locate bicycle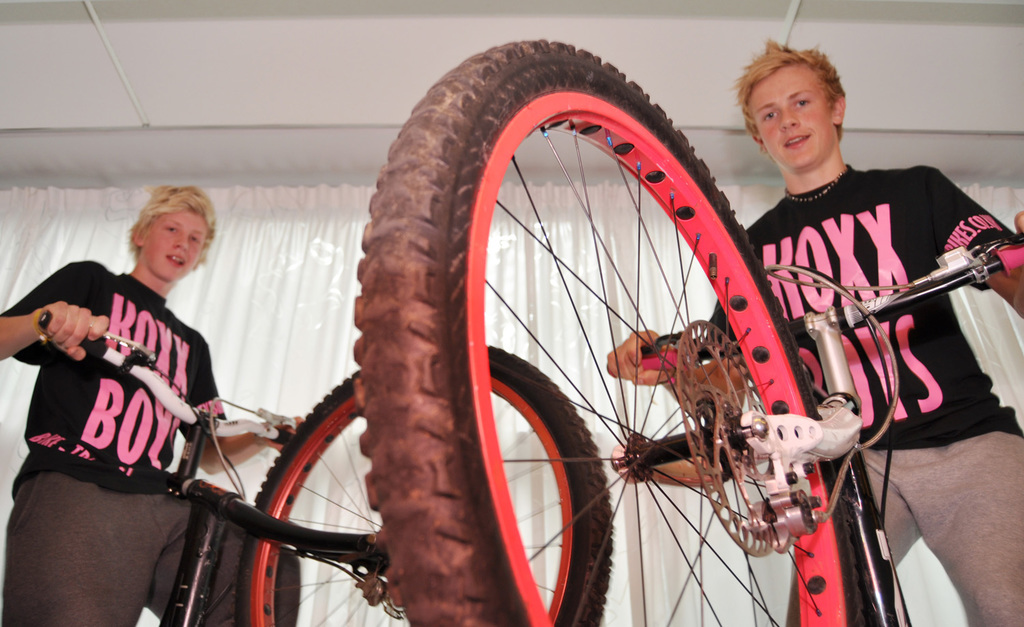
bbox=(351, 38, 1023, 626)
